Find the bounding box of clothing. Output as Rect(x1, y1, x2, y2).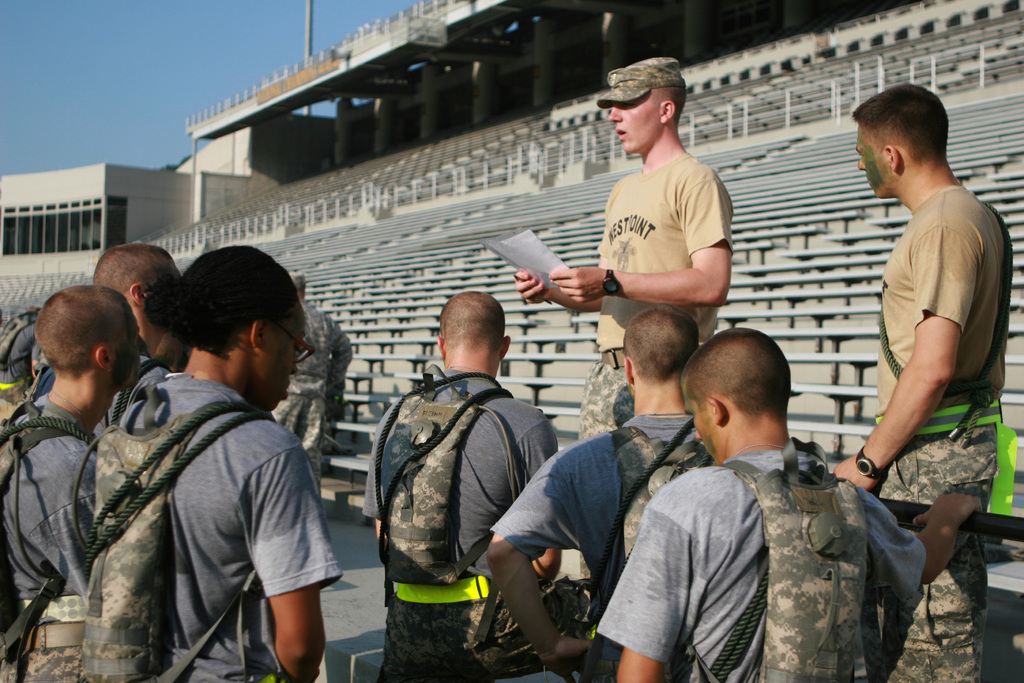
Rect(118, 374, 342, 682).
